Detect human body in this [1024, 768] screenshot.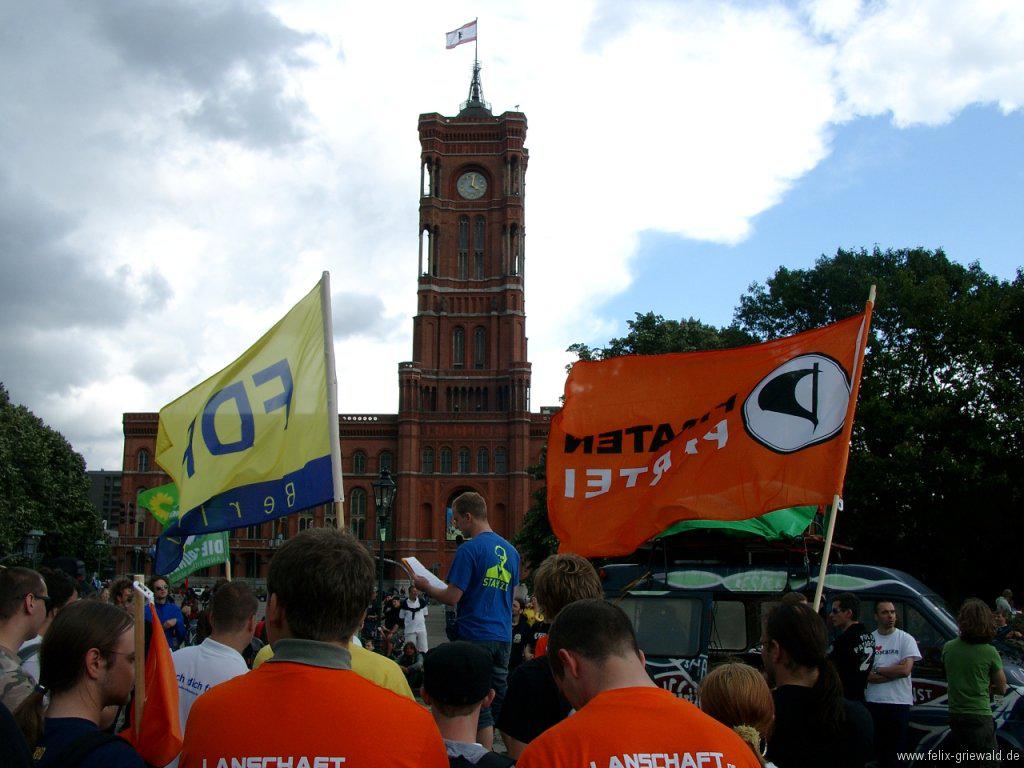
Detection: (x1=362, y1=603, x2=385, y2=633).
